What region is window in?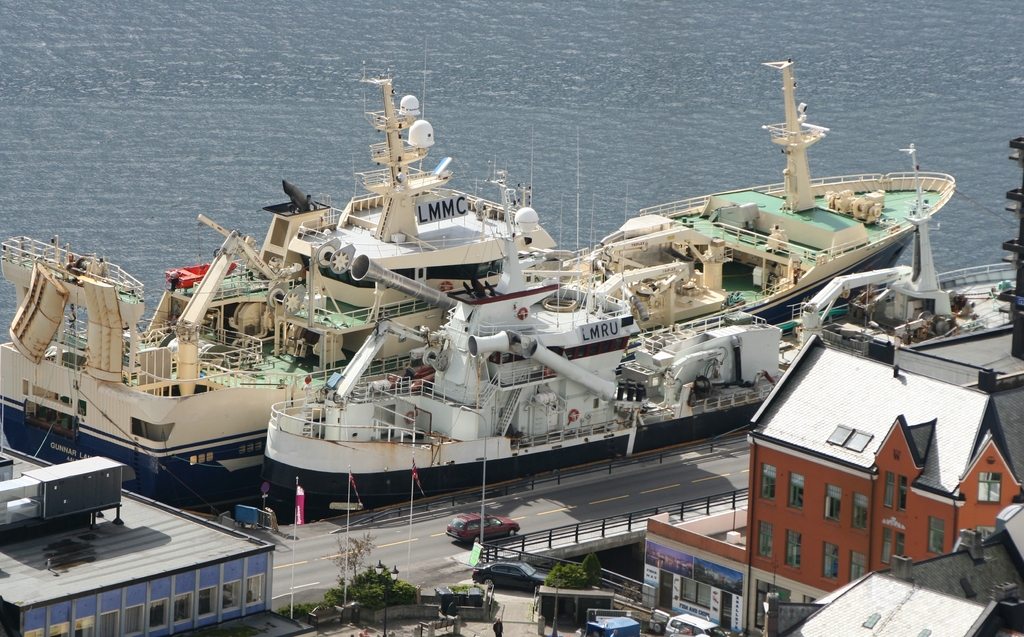
detection(980, 470, 1000, 498).
